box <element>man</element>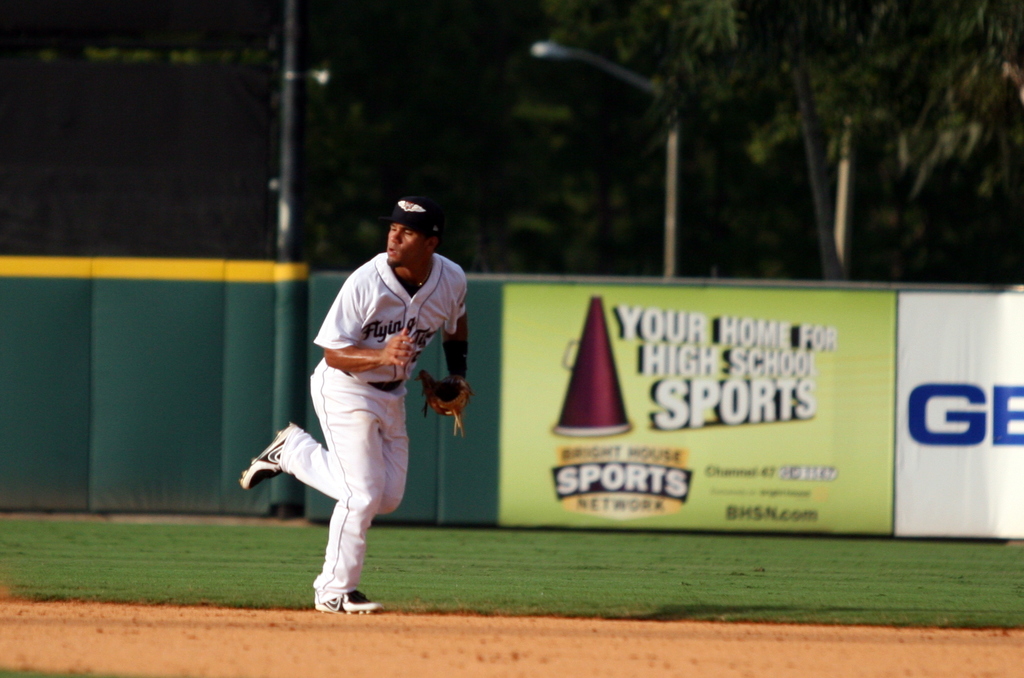
244/206/463/609
